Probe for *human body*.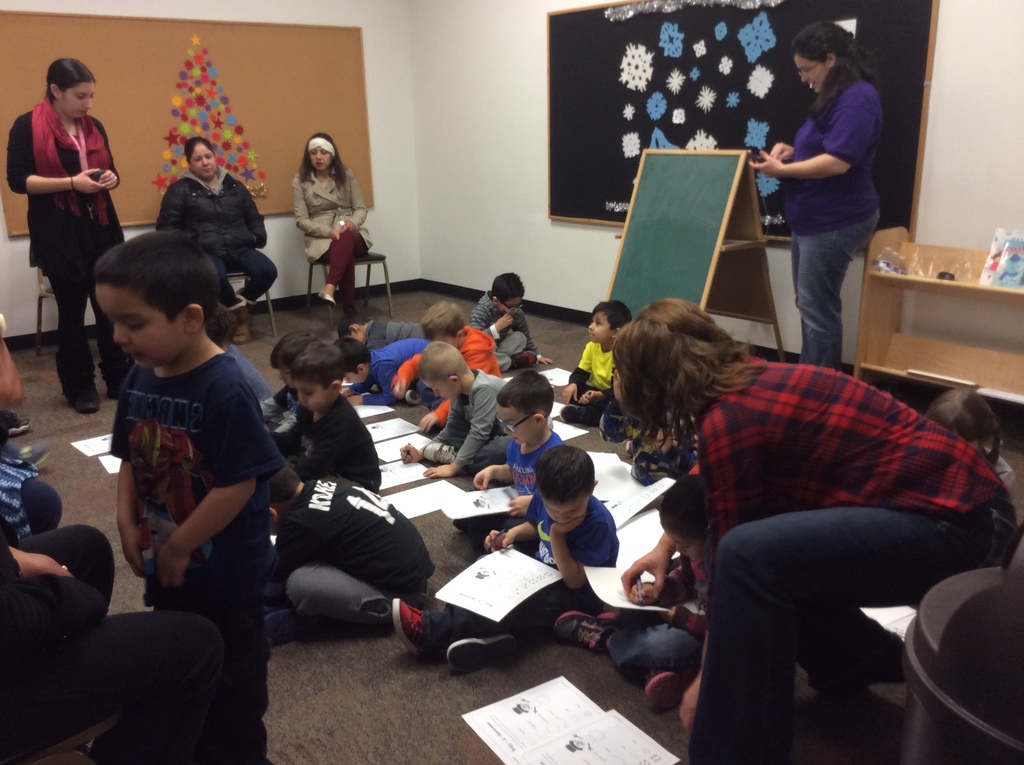
Probe result: box(8, 101, 141, 419).
